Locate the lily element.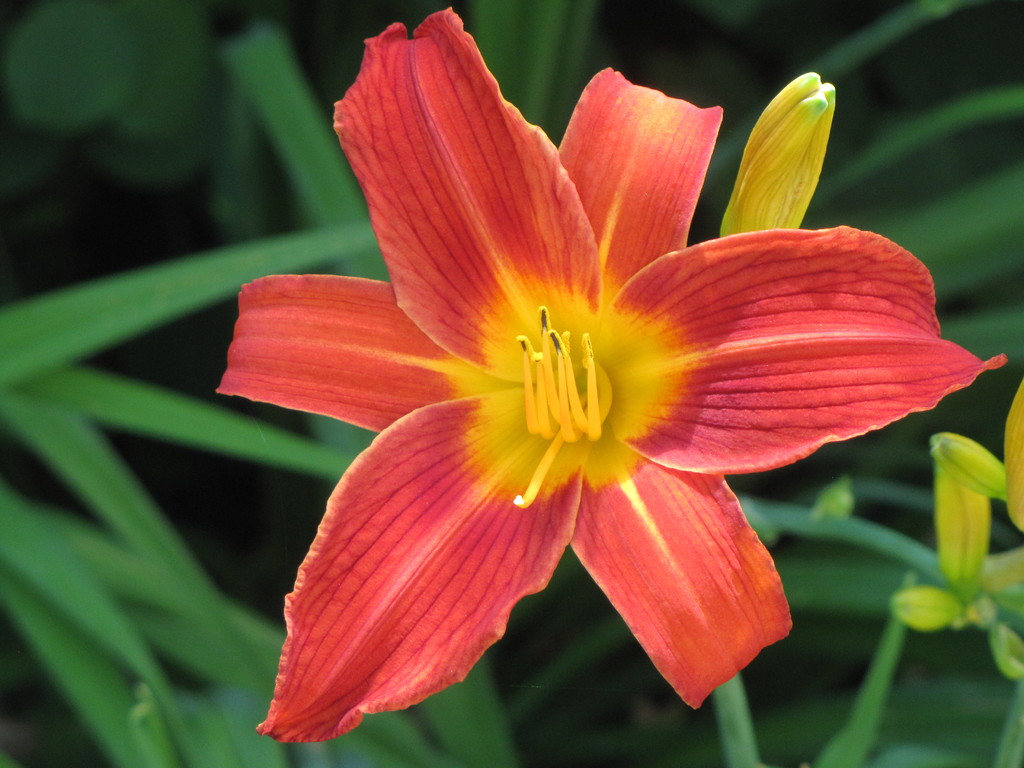
Element bbox: [211, 3, 1007, 748].
